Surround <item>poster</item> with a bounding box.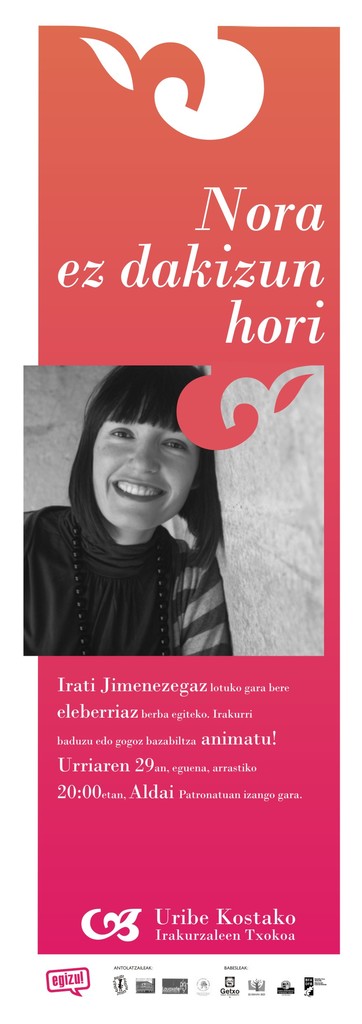
select_region(0, 0, 361, 1022).
